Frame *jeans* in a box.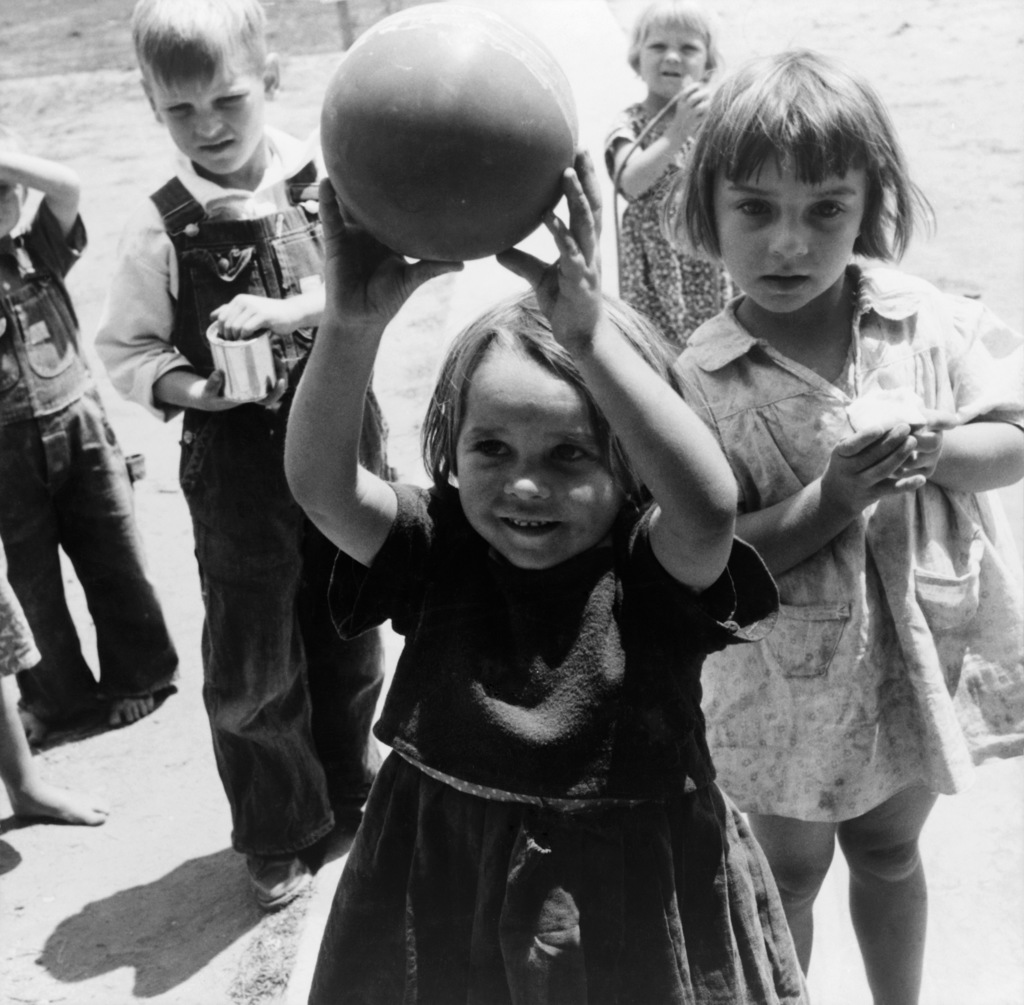
BBox(0, 395, 179, 698).
